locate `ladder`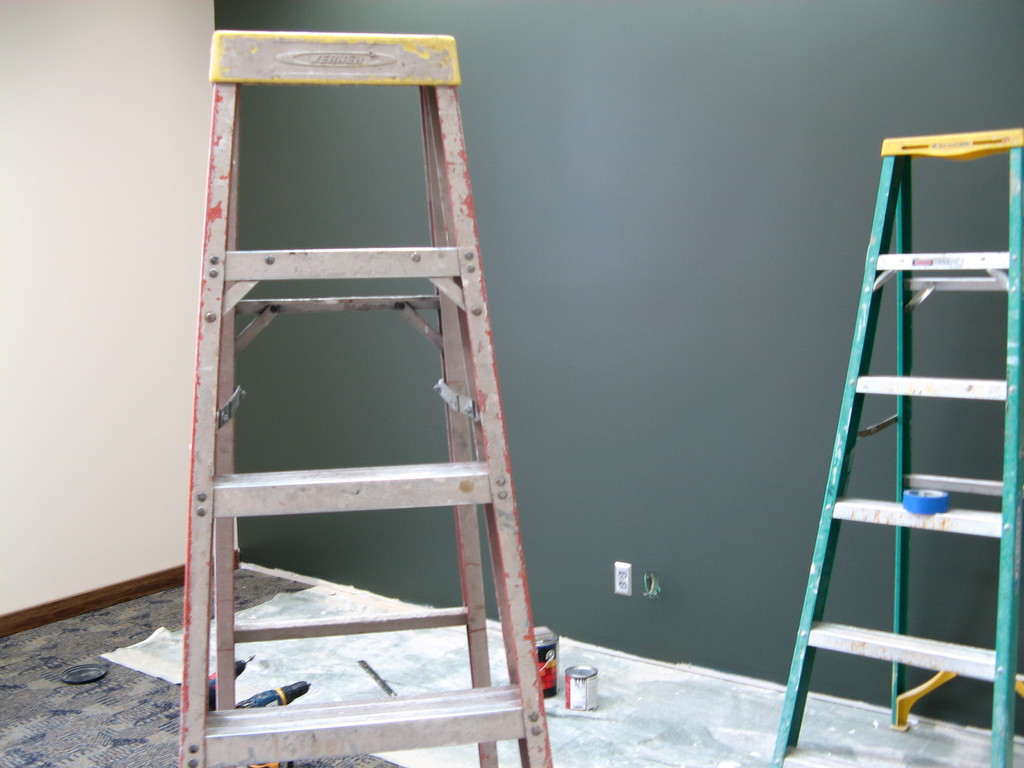
BBox(177, 29, 551, 767)
